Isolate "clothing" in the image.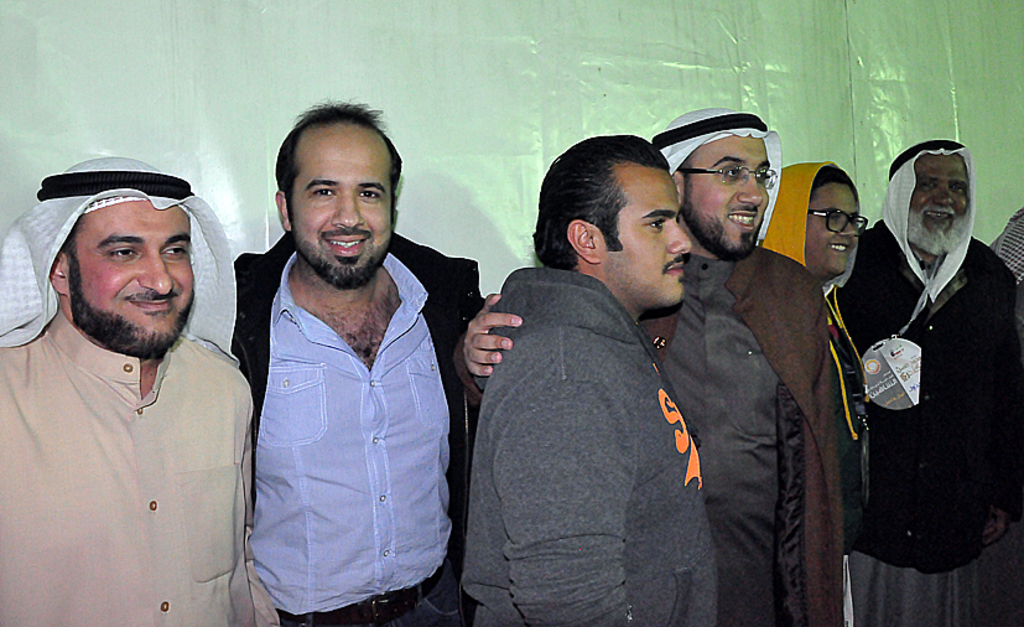
Isolated region: l=0, t=304, r=277, b=626.
